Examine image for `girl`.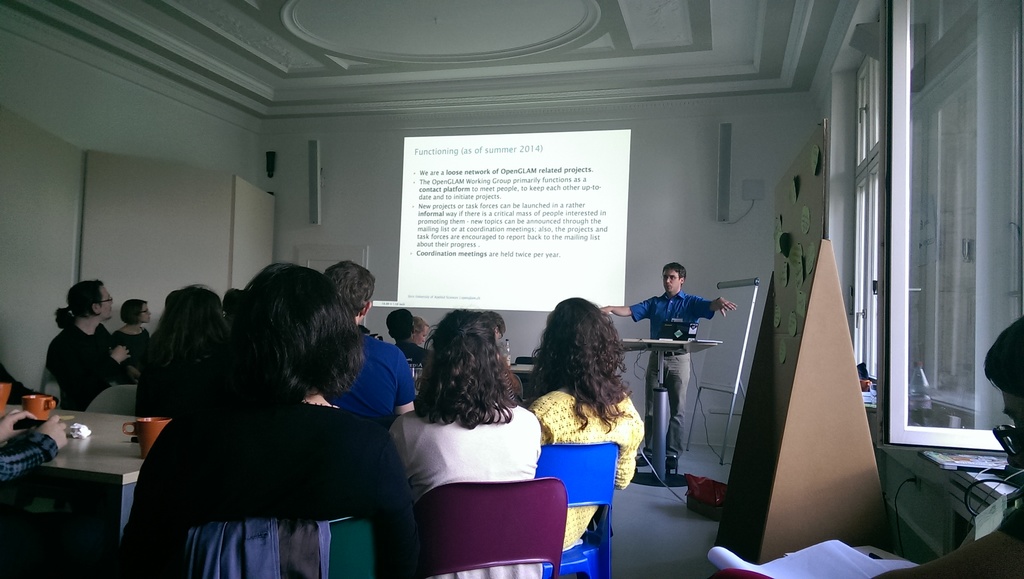
Examination result: <bbox>529, 294, 646, 554</bbox>.
